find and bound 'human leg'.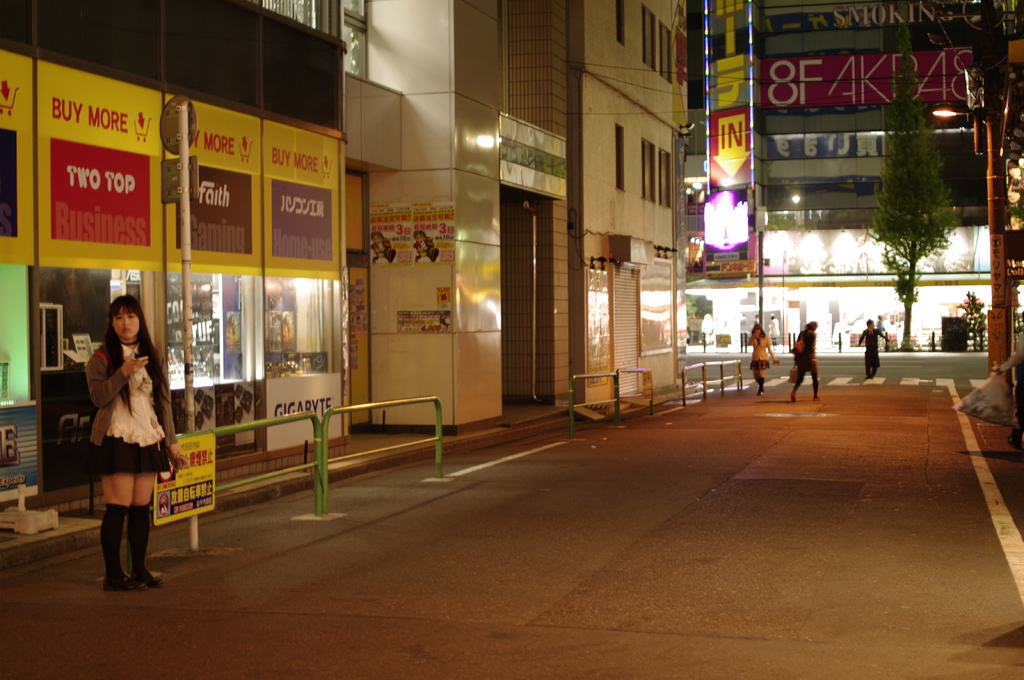
Bound: detection(756, 367, 762, 394).
